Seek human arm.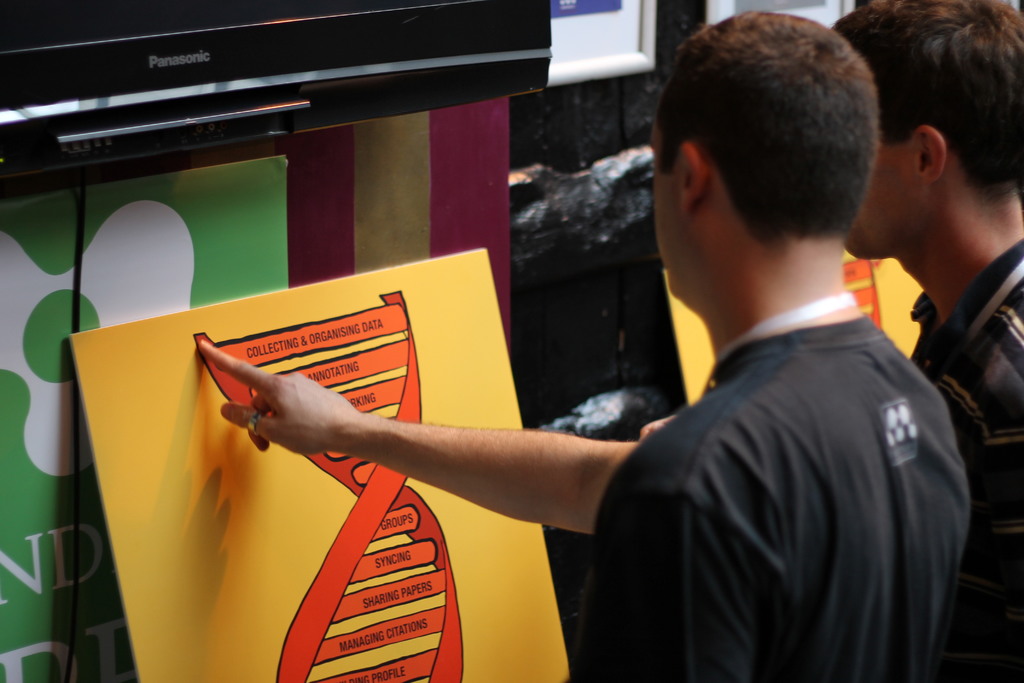
crop(563, 404, 774, 682).
